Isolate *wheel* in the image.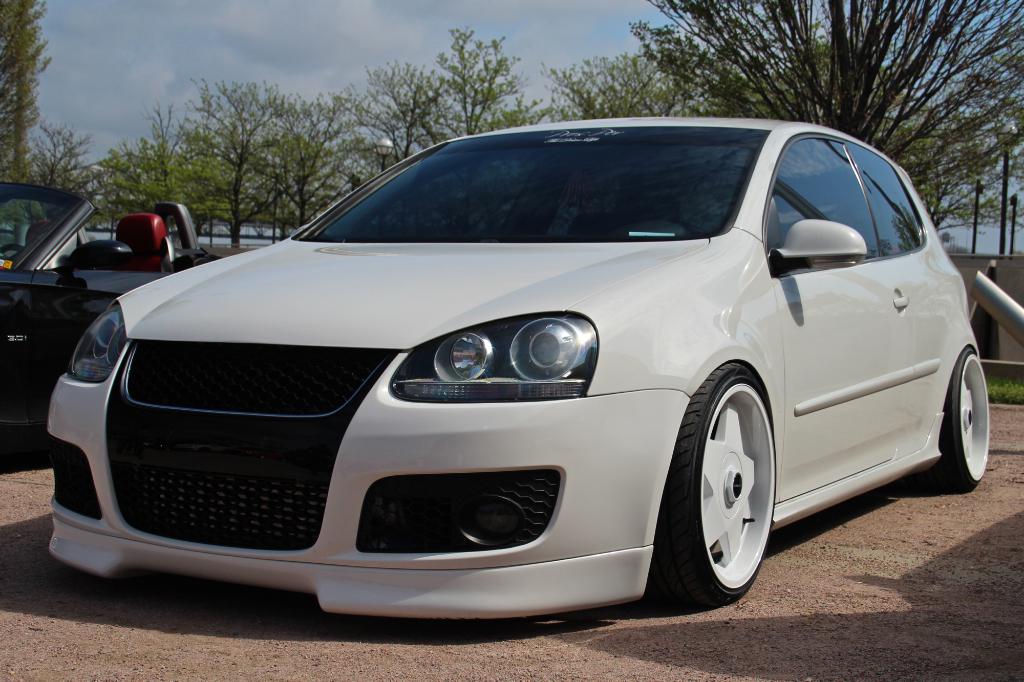
Isolated region: Rect(931, 356, 994, 496).
